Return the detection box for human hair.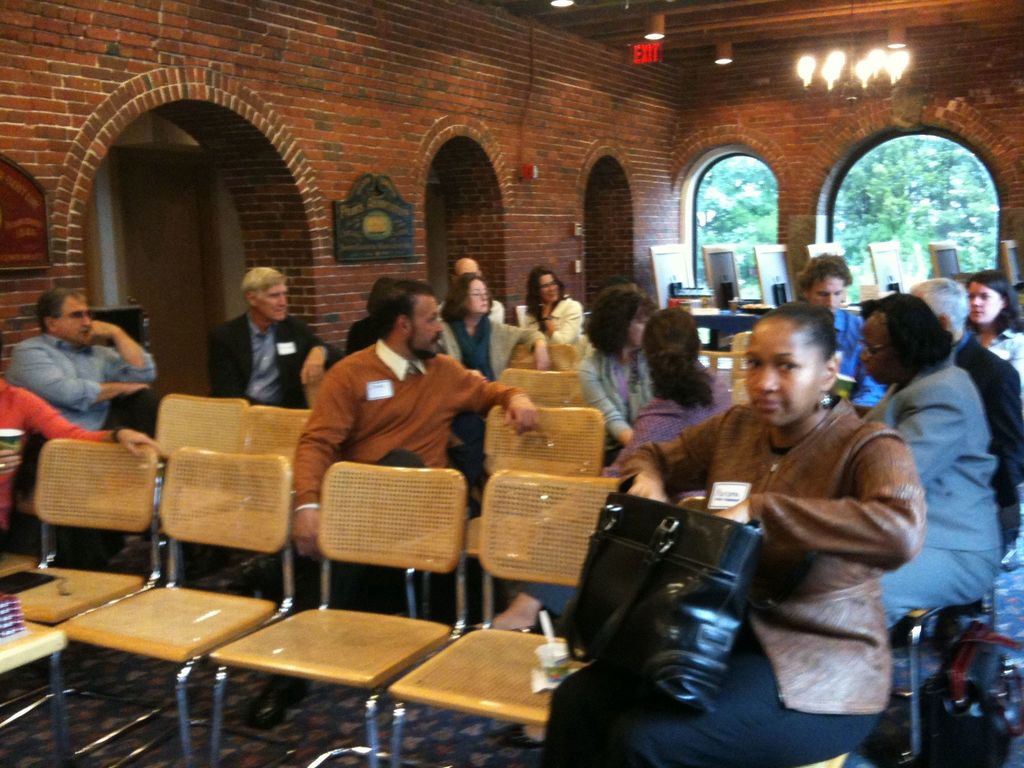
[x1=875, y1=292, x2=959, y2=390].
